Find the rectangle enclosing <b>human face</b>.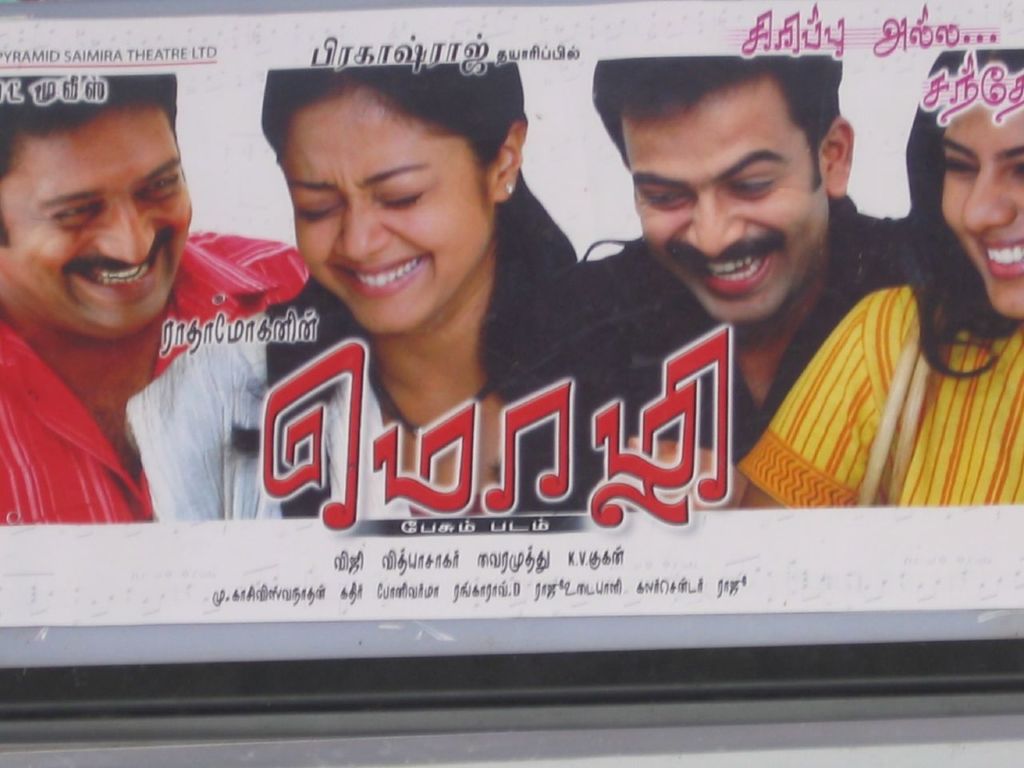
x1=6, y1=108, x2=194, y2=328.
